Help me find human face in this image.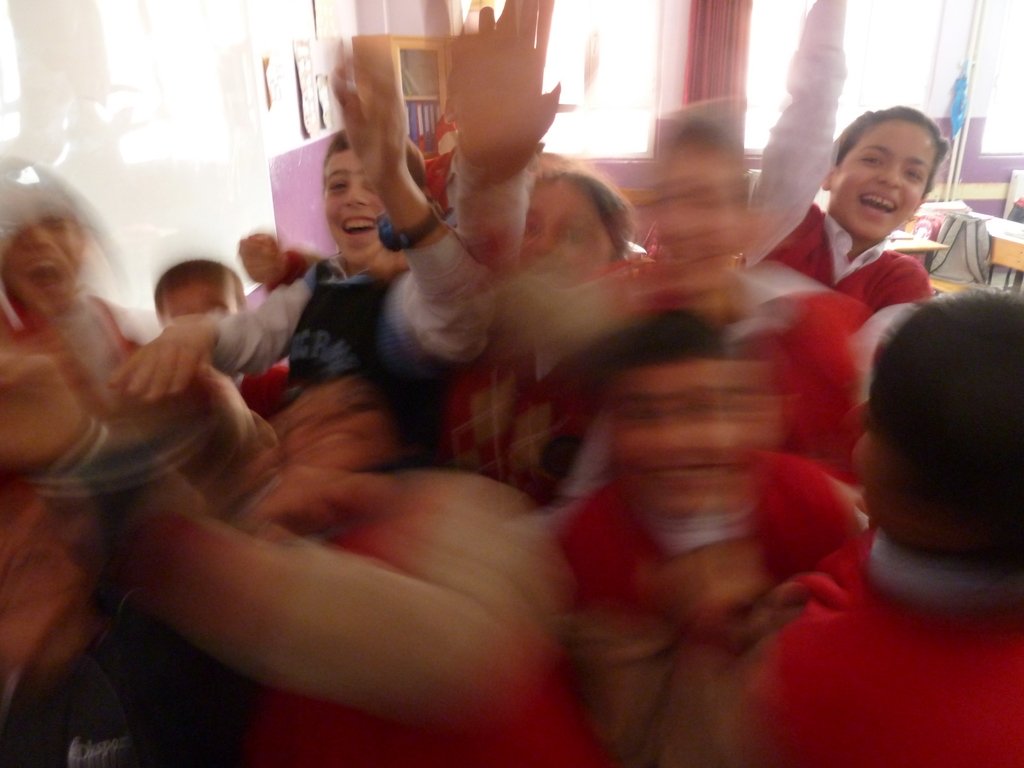
Found it: bbox=[0, 214, 87, 315].
